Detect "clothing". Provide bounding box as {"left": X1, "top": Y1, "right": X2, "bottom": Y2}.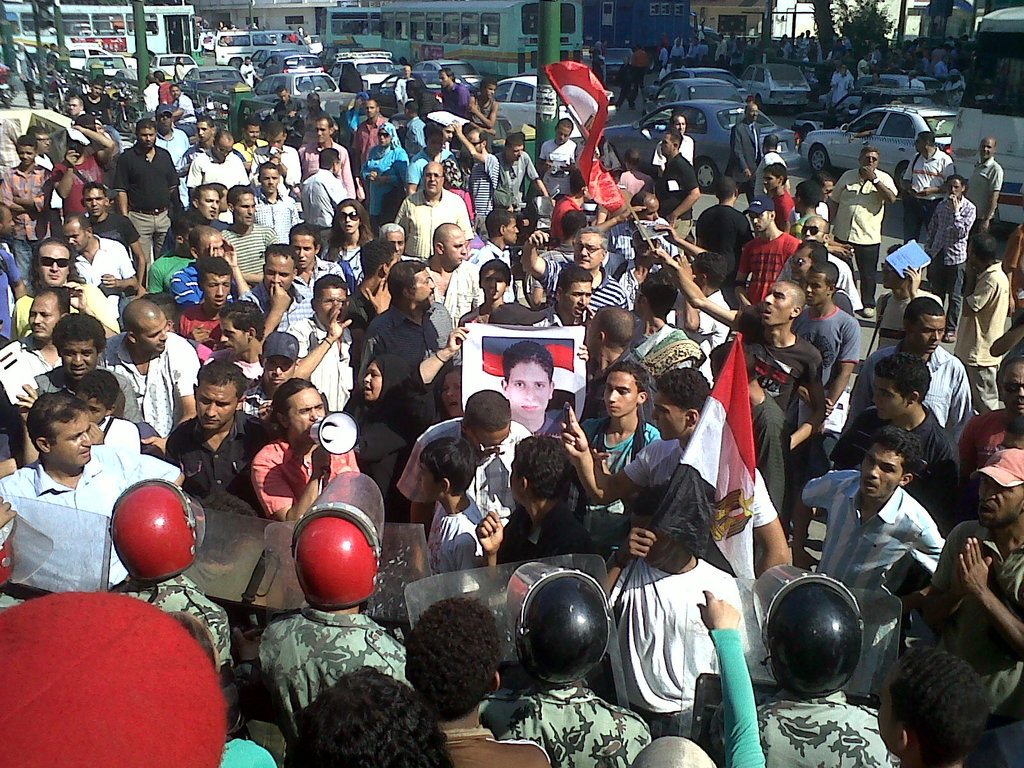
{"left": 898, "top": 149, "right": 964, "bottom": 233}.
